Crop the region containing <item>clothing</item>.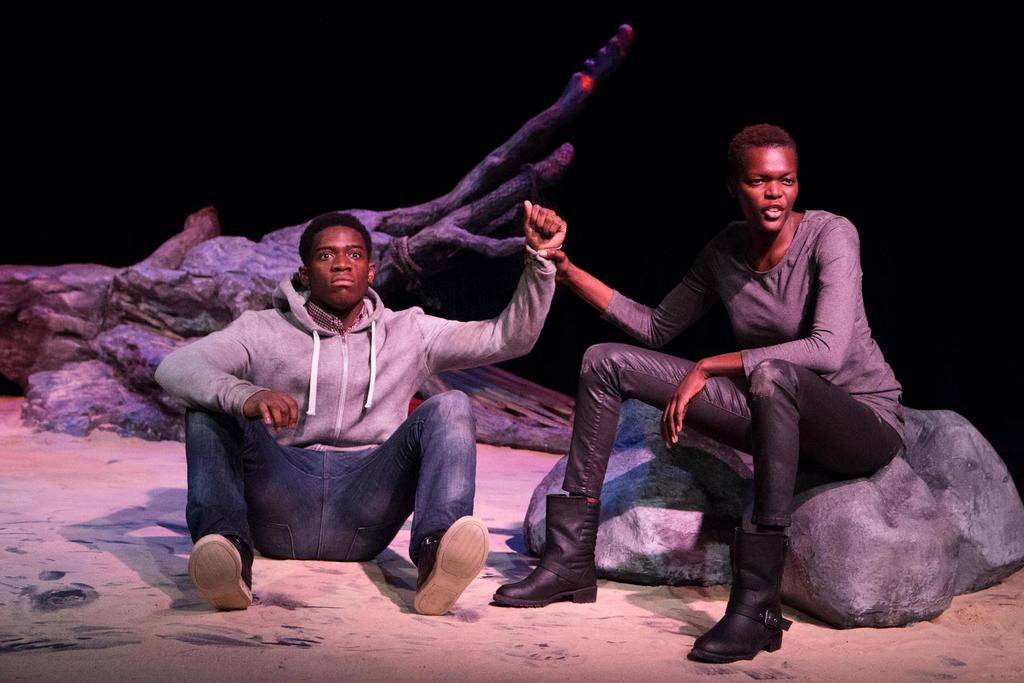
Crop region: crop(563, 210, 905, 530).
